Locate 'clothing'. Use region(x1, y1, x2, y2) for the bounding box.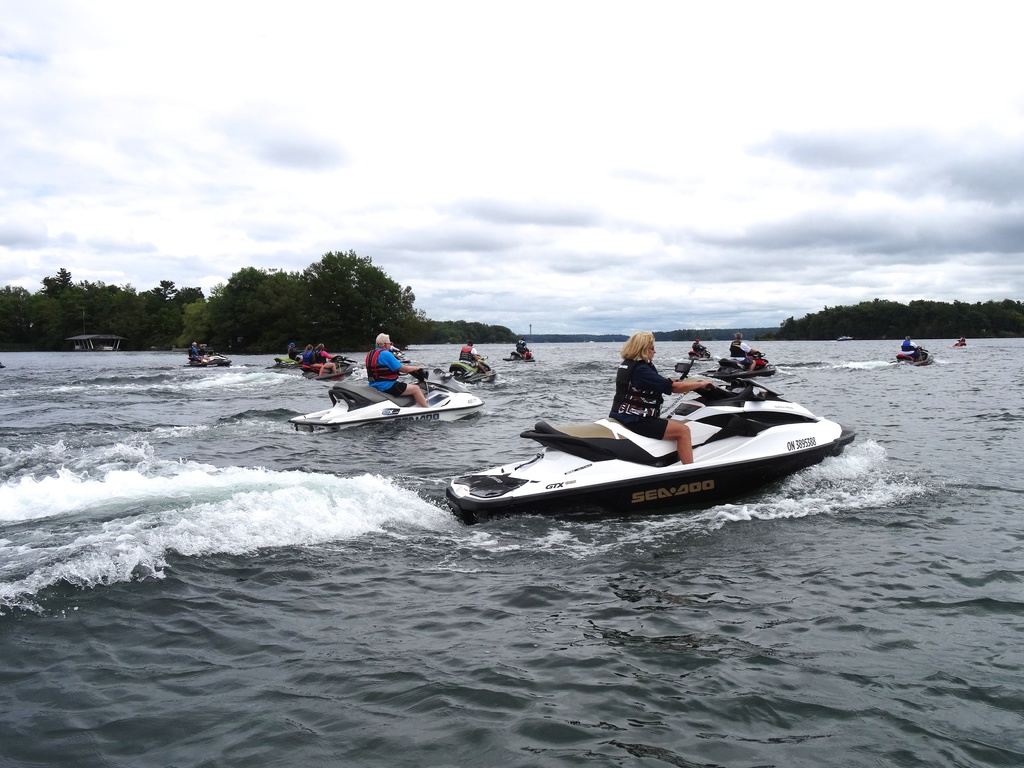
region(694, 345, 705, 353).
